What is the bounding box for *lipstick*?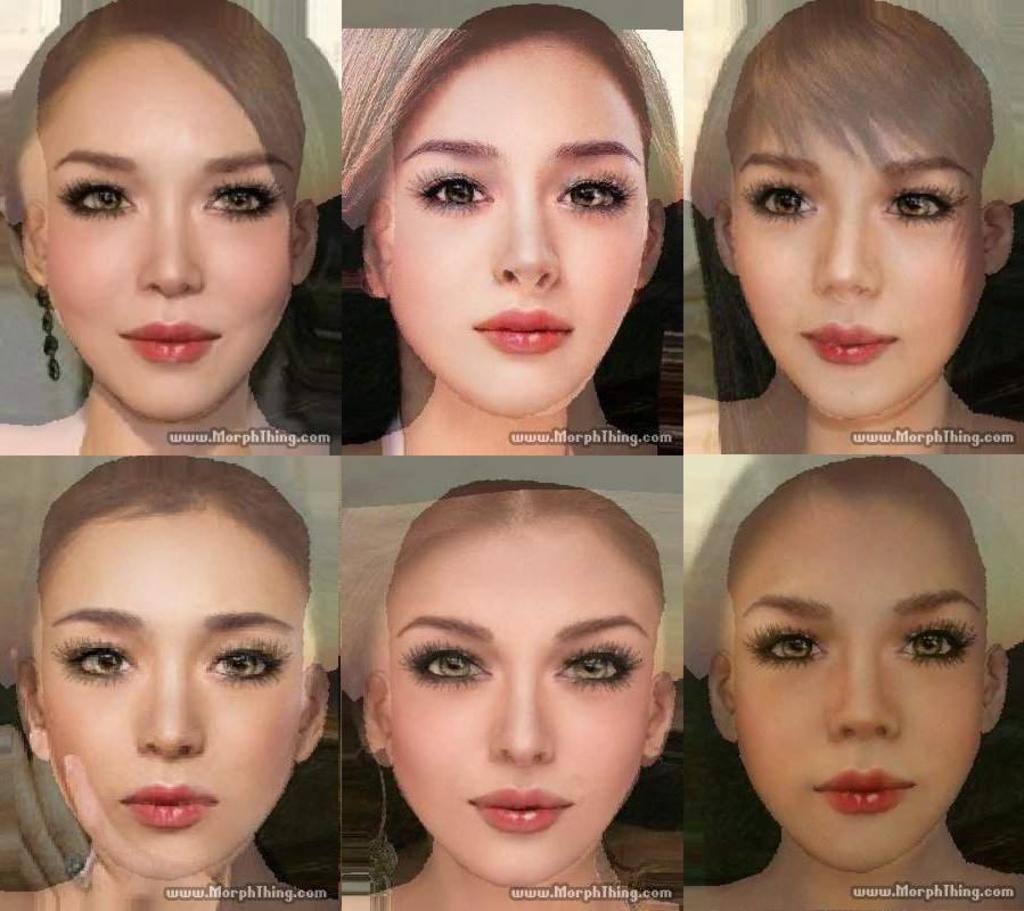
<region>120, 783, 213, 828</region>.
